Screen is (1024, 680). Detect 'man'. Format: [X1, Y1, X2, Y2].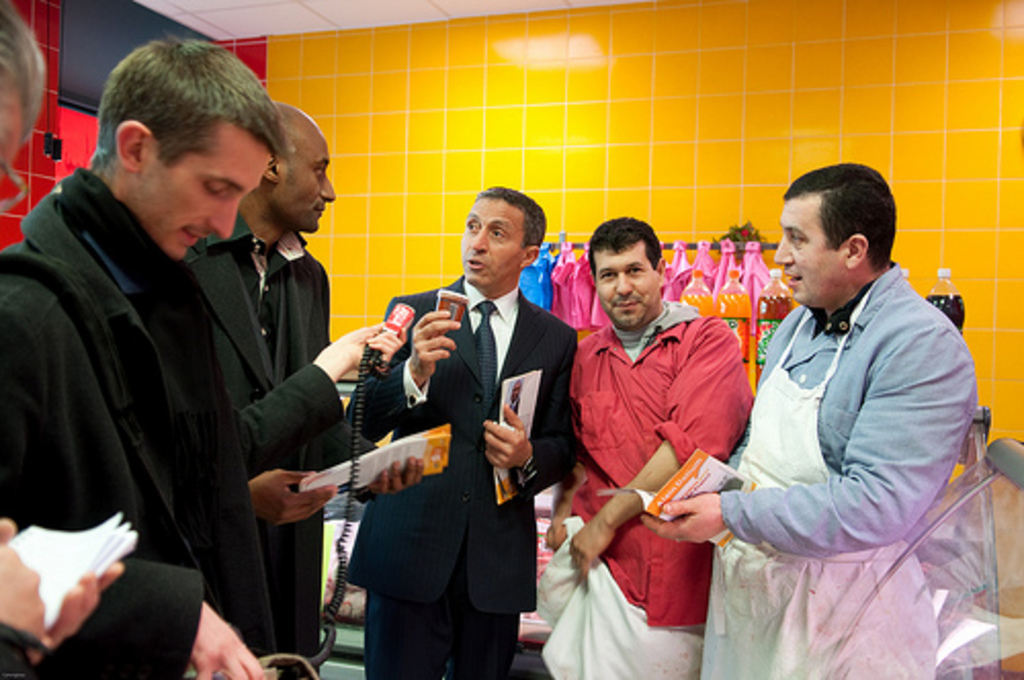
[641, 164, 981, 678].
